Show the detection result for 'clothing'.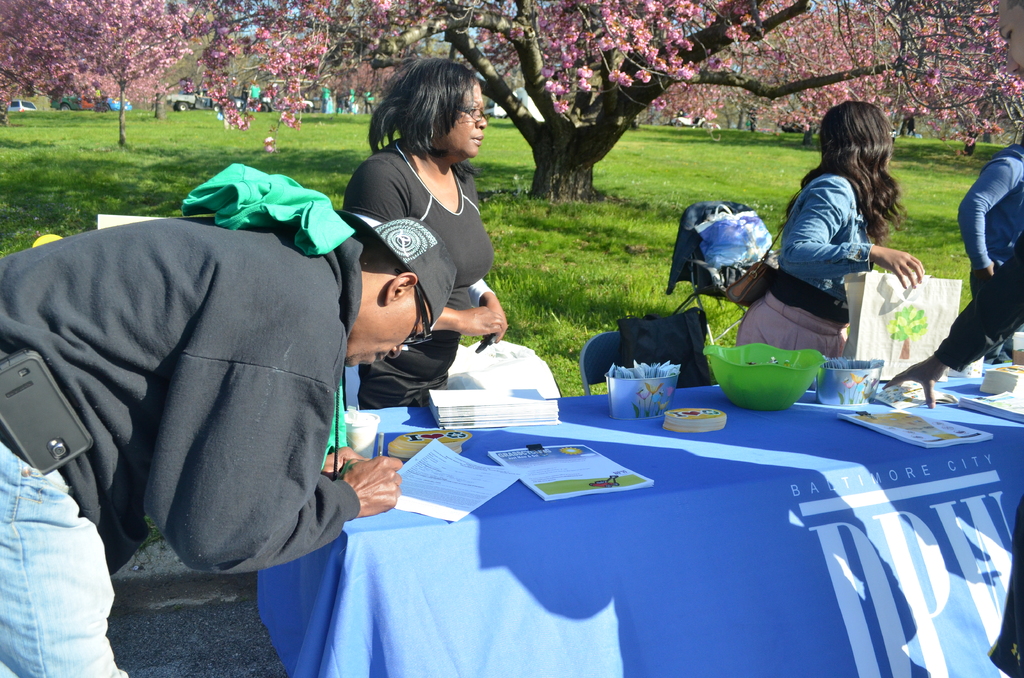
[x1=929, y1=250, x2=1023, y2=677].
